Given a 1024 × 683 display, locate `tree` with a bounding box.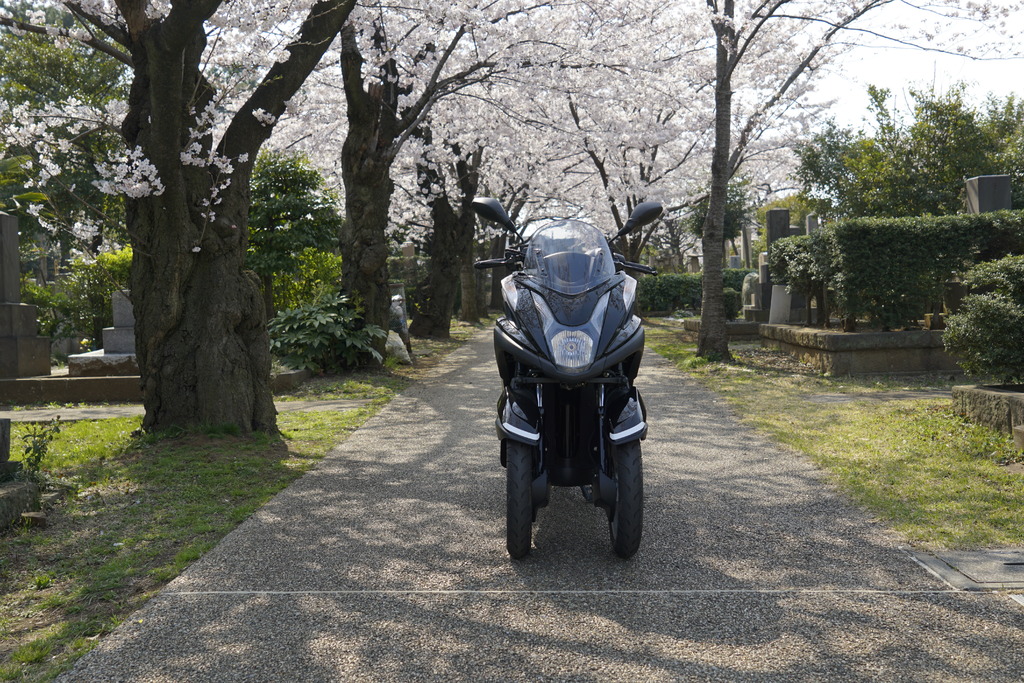
Located: Rect(0, 0, 741, 446).
